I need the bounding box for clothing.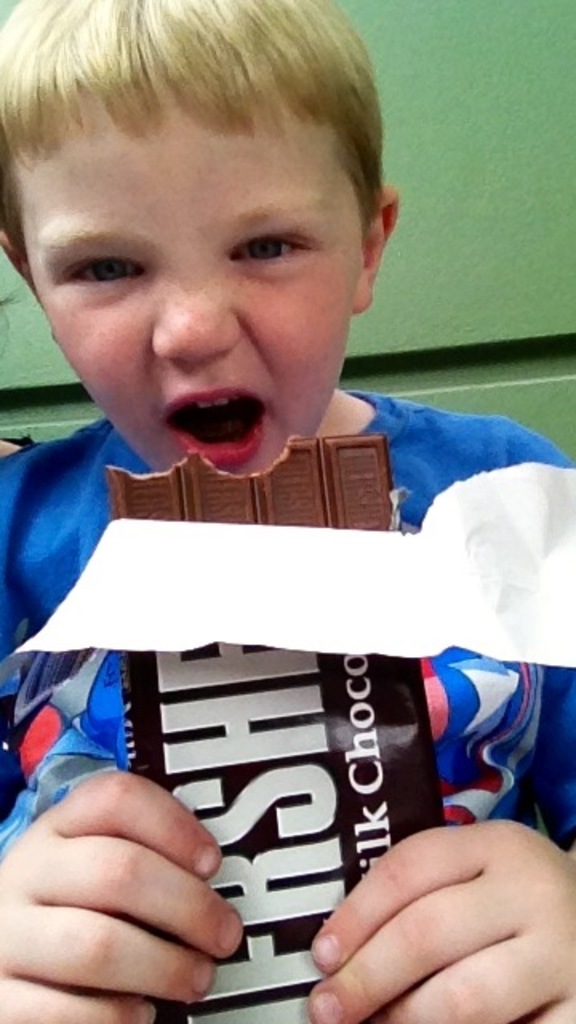
Here it is: left=21, top=226, right=565, bottom=981.
